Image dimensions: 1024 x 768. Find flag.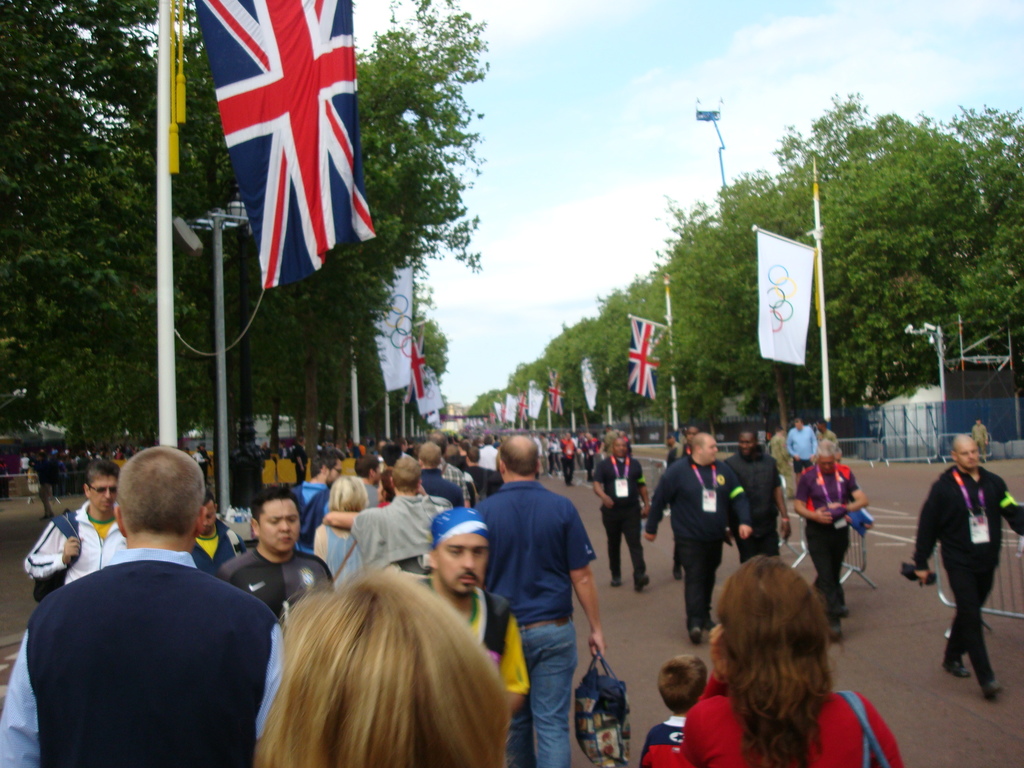
left=424, top=403, right=444, bottom=429.
